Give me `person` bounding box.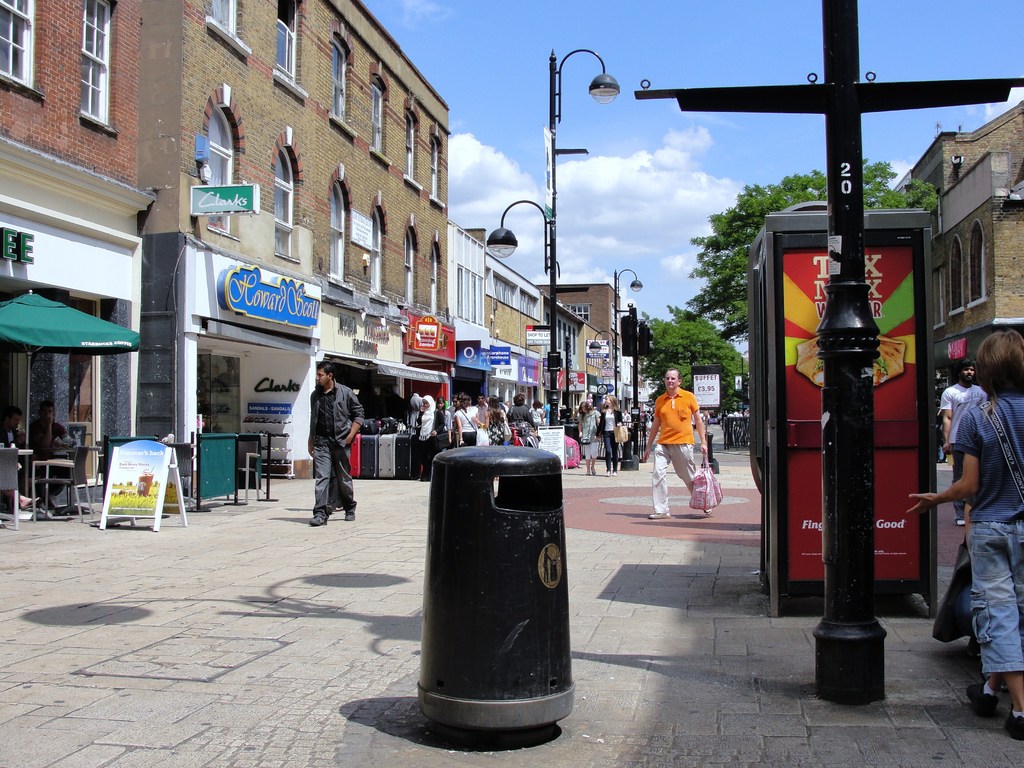
<region>581, 401, 613, 480</region>.
